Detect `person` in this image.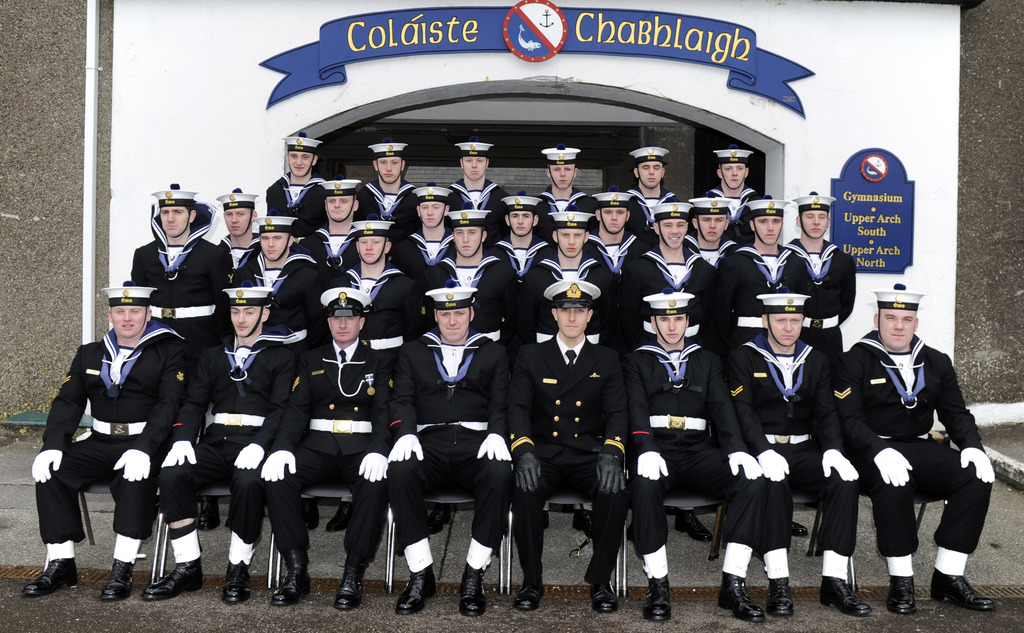
Detection: [307,170,377,256].
